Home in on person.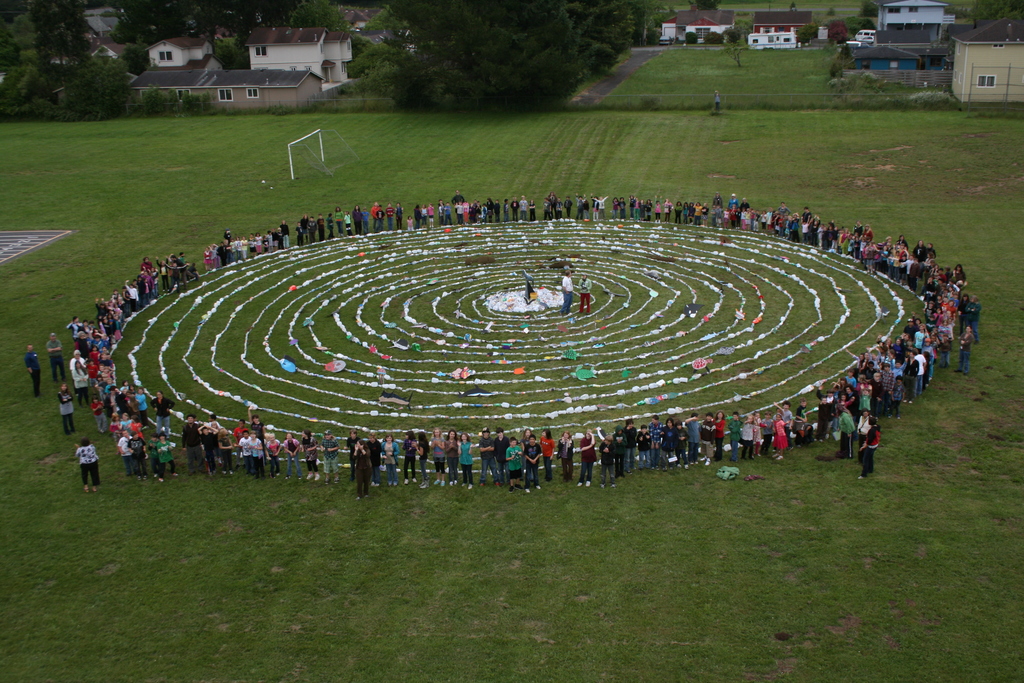
Homed in at <region>62, 434, 106, 504</region>.
